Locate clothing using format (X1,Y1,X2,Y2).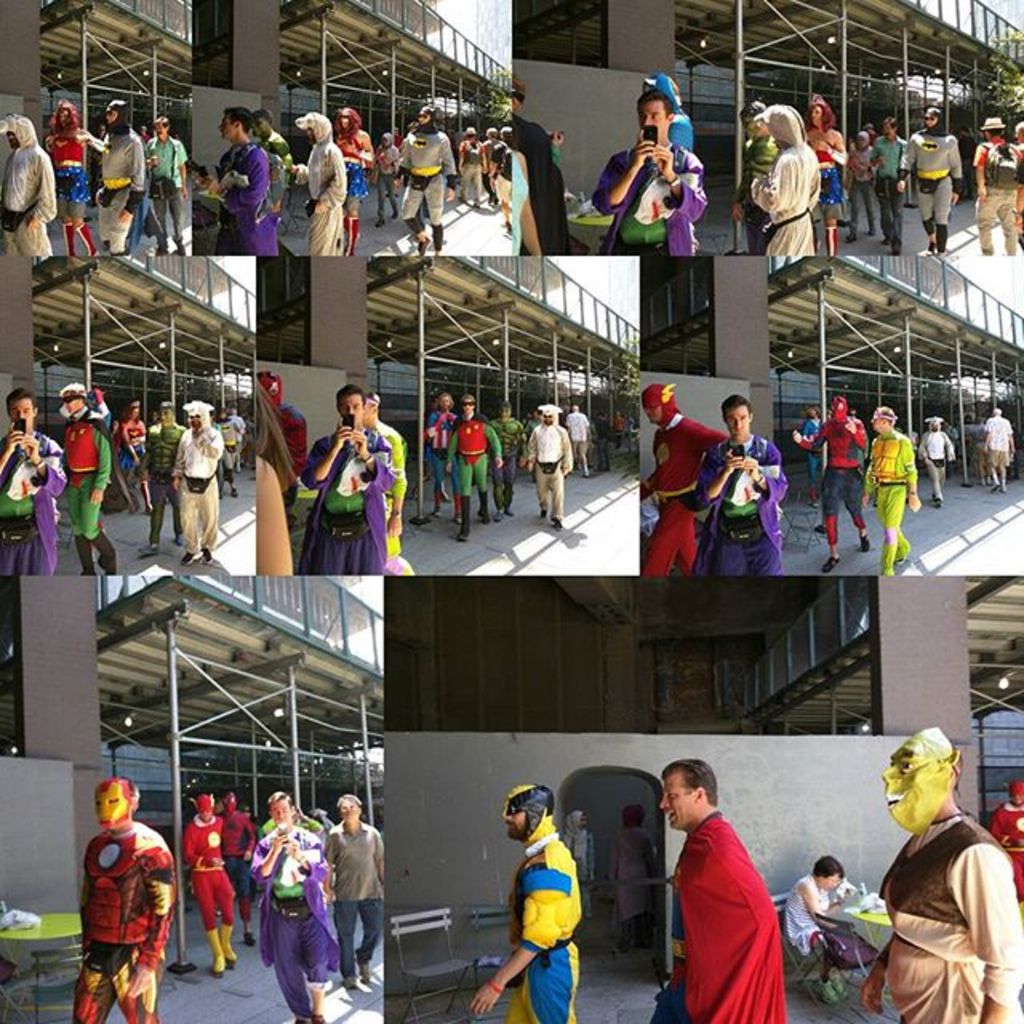
(442,421,509,490).
